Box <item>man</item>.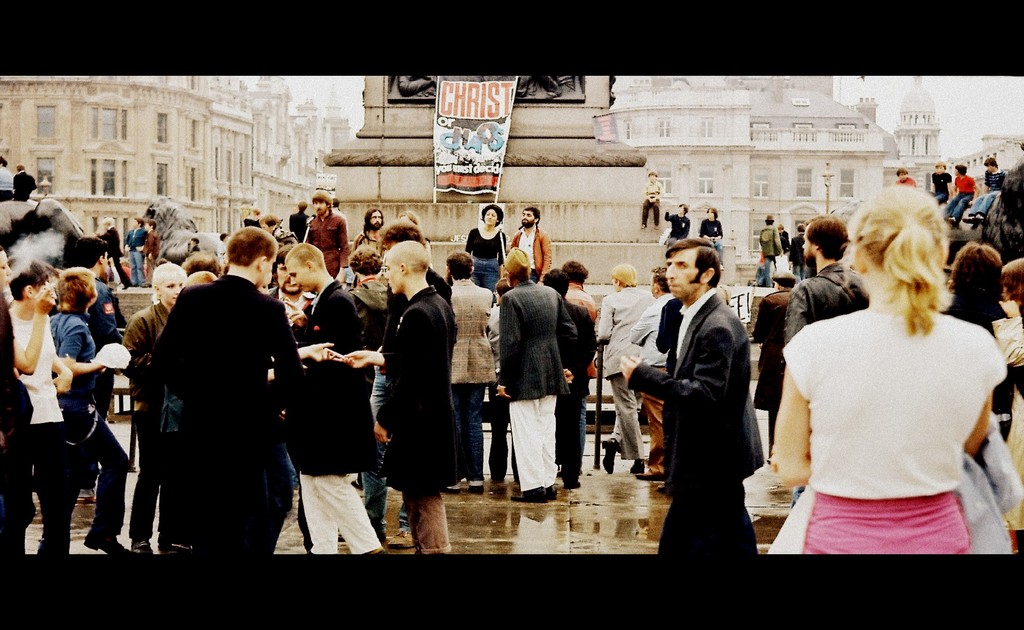
<region>72, 236, 134, 558</region>.
